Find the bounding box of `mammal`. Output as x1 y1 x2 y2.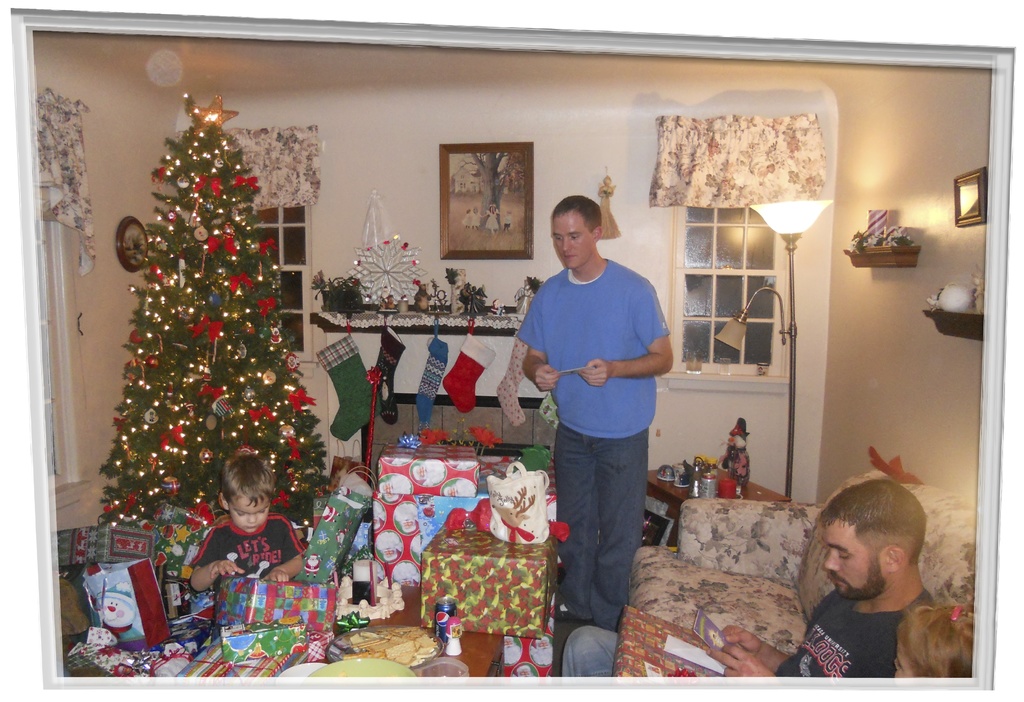
480 201 499 234.
